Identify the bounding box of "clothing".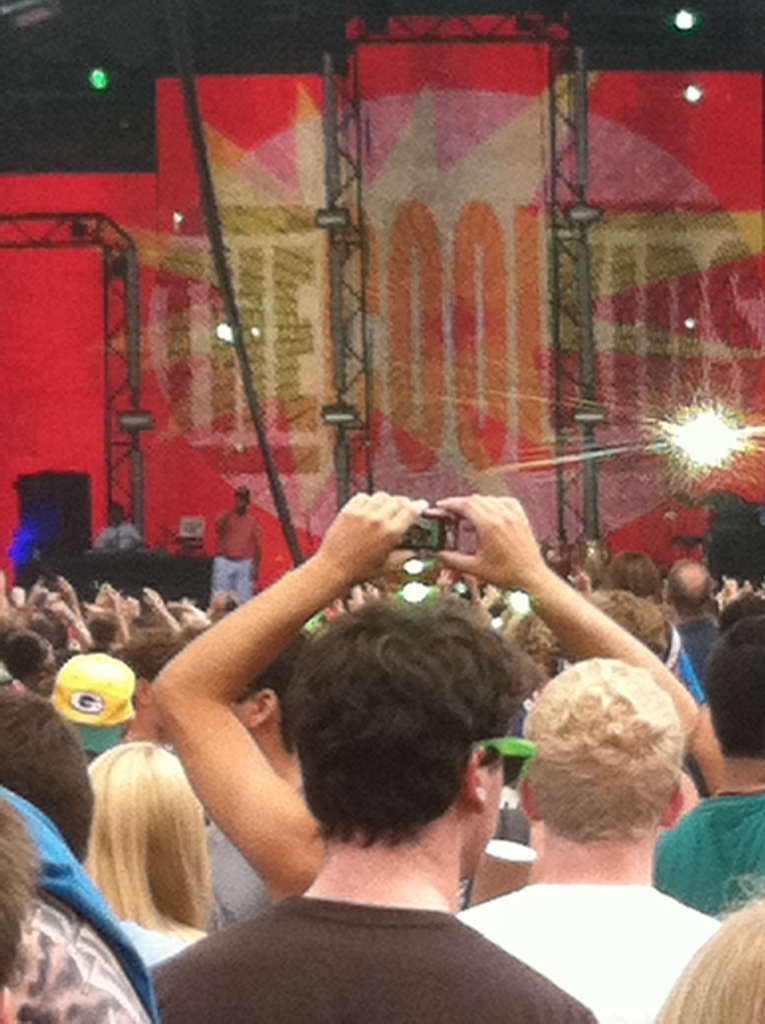
bbox=(465, 879, 689, 1023).
